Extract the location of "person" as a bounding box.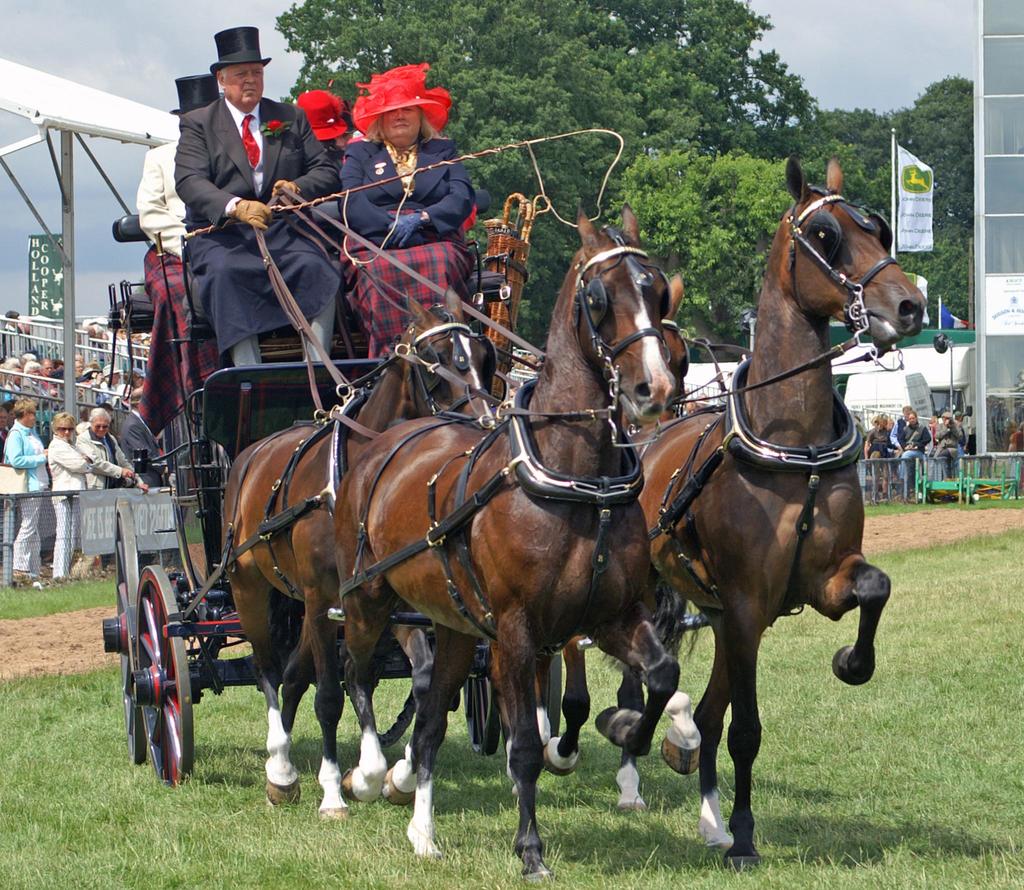
326 58 488 337.
